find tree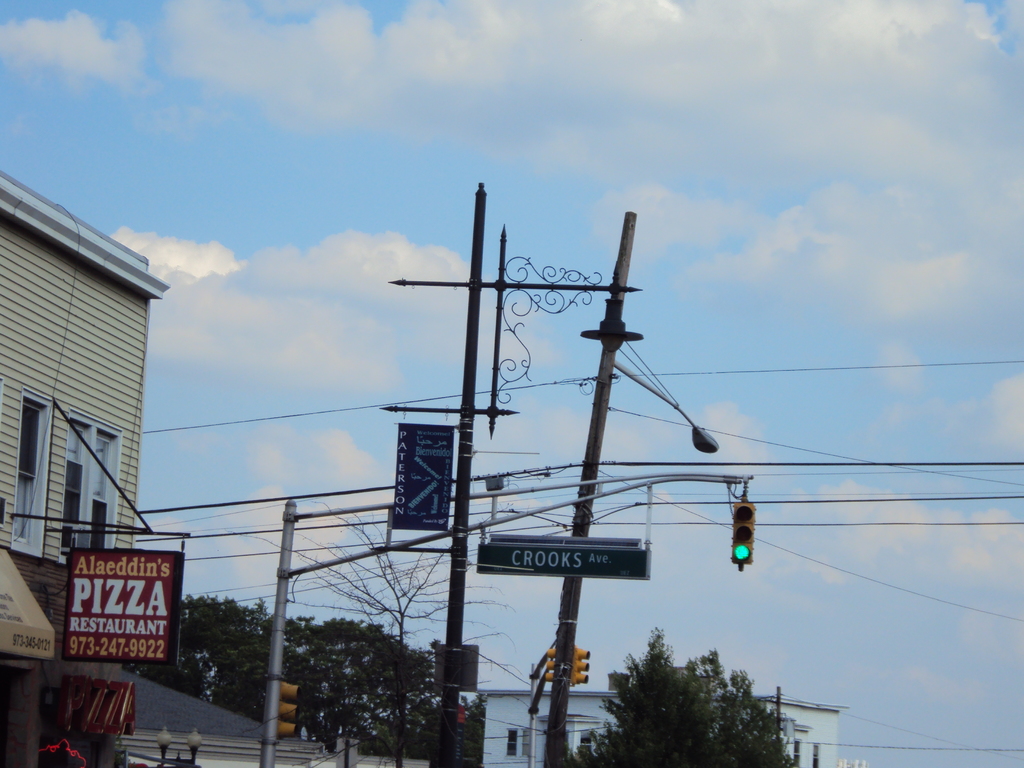
(246,494,541,767)
